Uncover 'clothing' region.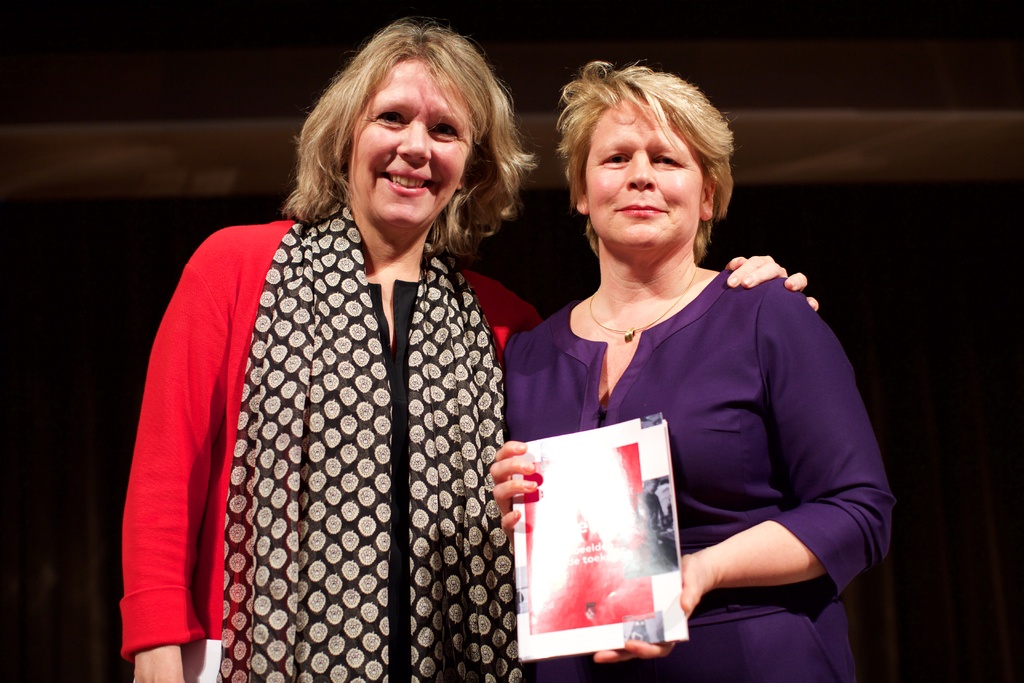
Uncovered: {"left": 511, "top": 281, "right": 892, "bottom": 682}.
